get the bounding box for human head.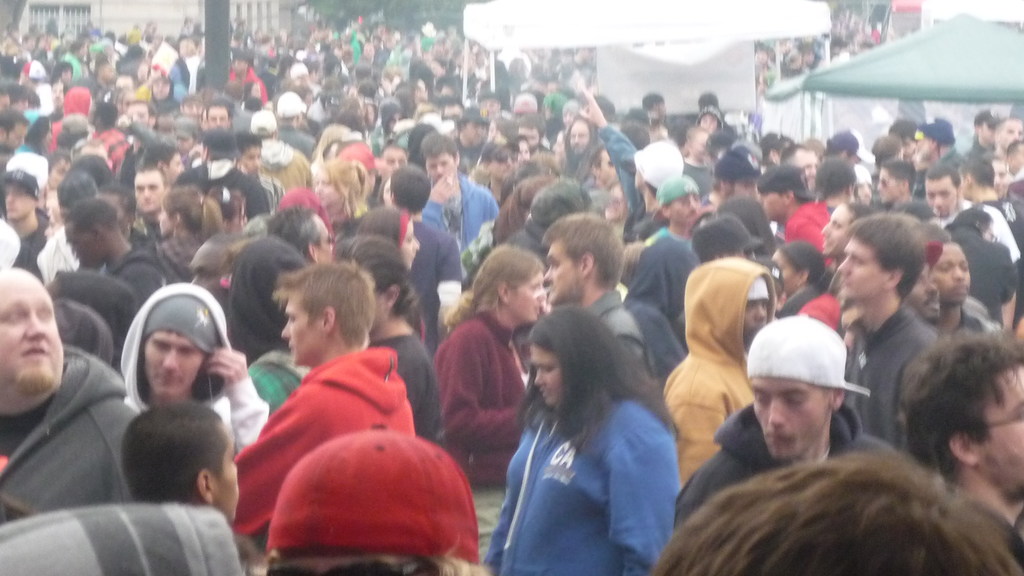
[x1=916, y1=121, x2=955, y2=154].
